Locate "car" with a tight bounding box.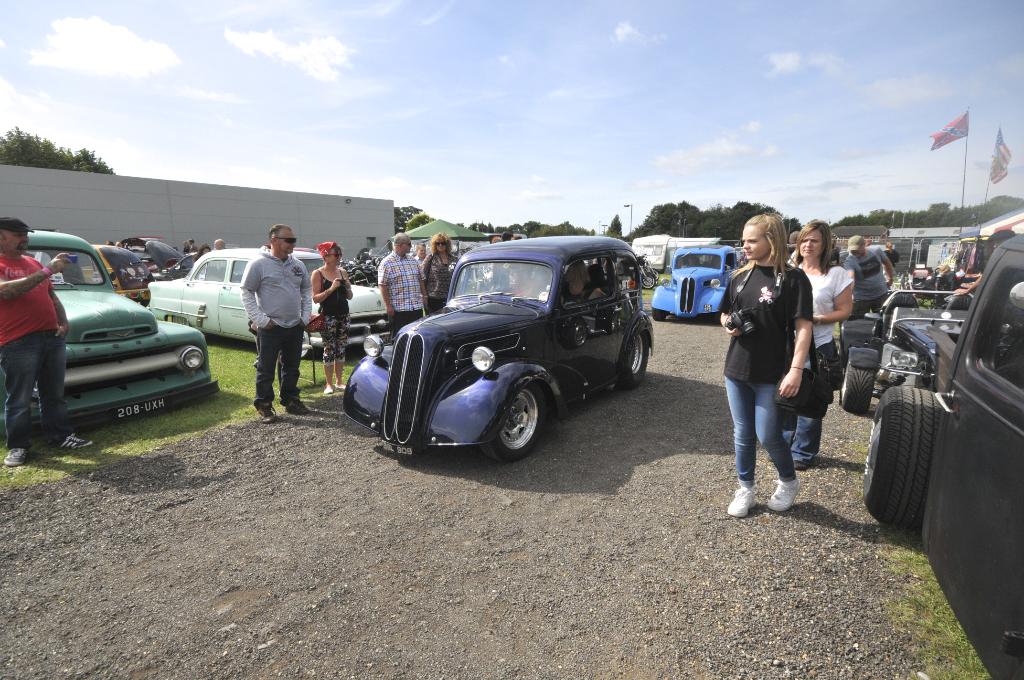
[145, 248, 387, 364].
